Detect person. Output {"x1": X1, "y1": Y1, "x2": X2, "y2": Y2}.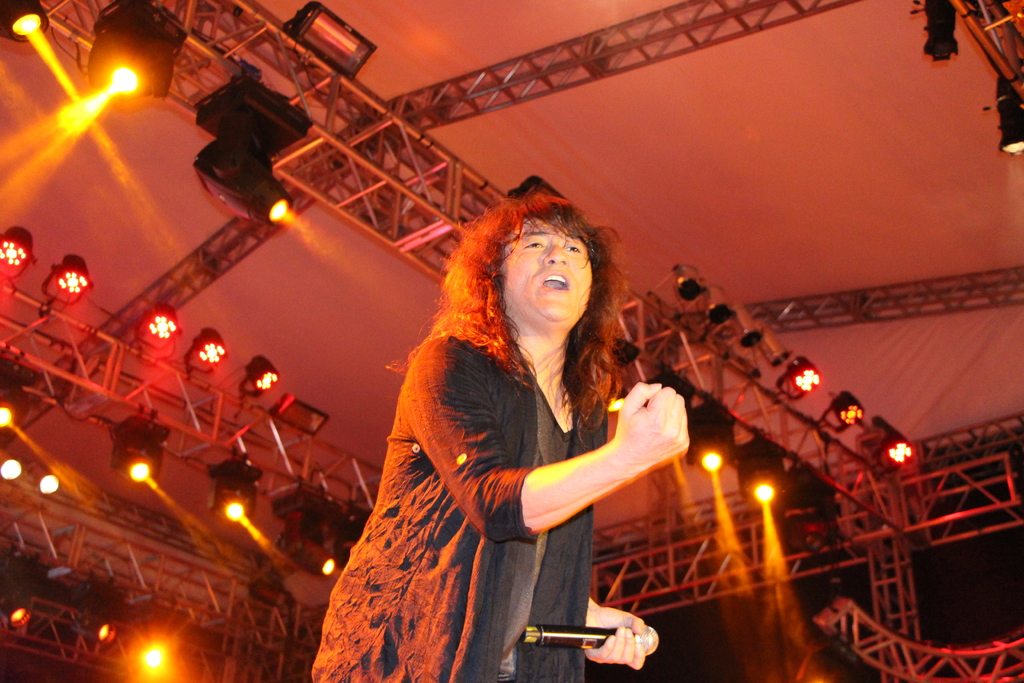
{"x1": 310, "y1": 192, "x2": 693, "y2": 682}.
